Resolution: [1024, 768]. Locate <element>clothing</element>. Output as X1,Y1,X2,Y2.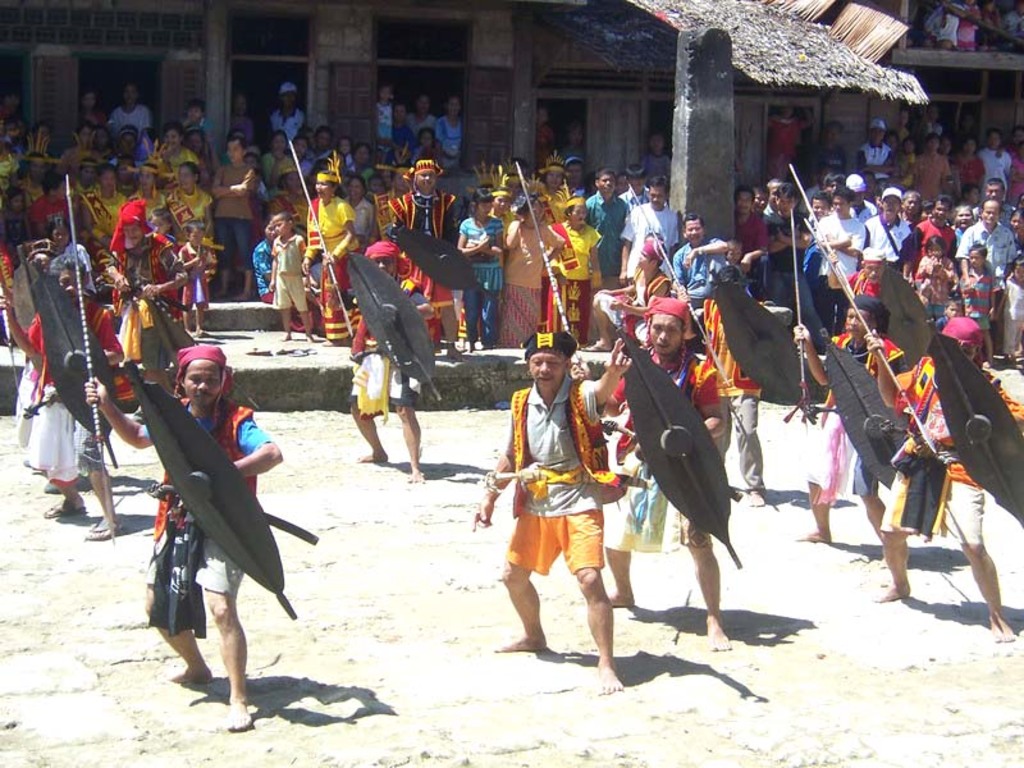
817,214,864,294.
